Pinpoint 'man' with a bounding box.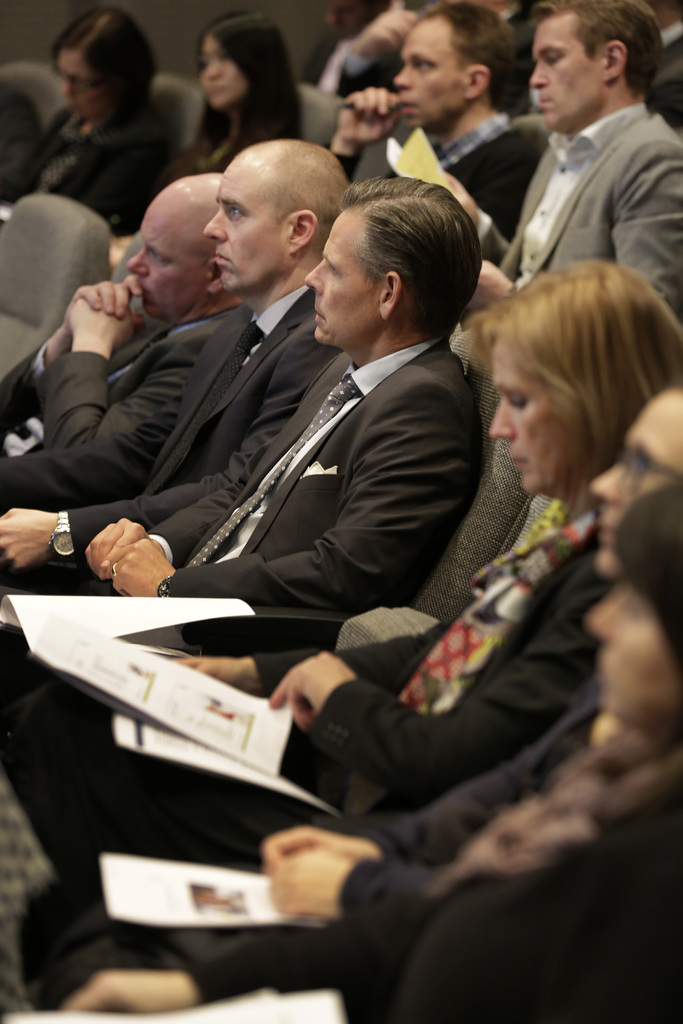
(0, 175, 498, 845).
